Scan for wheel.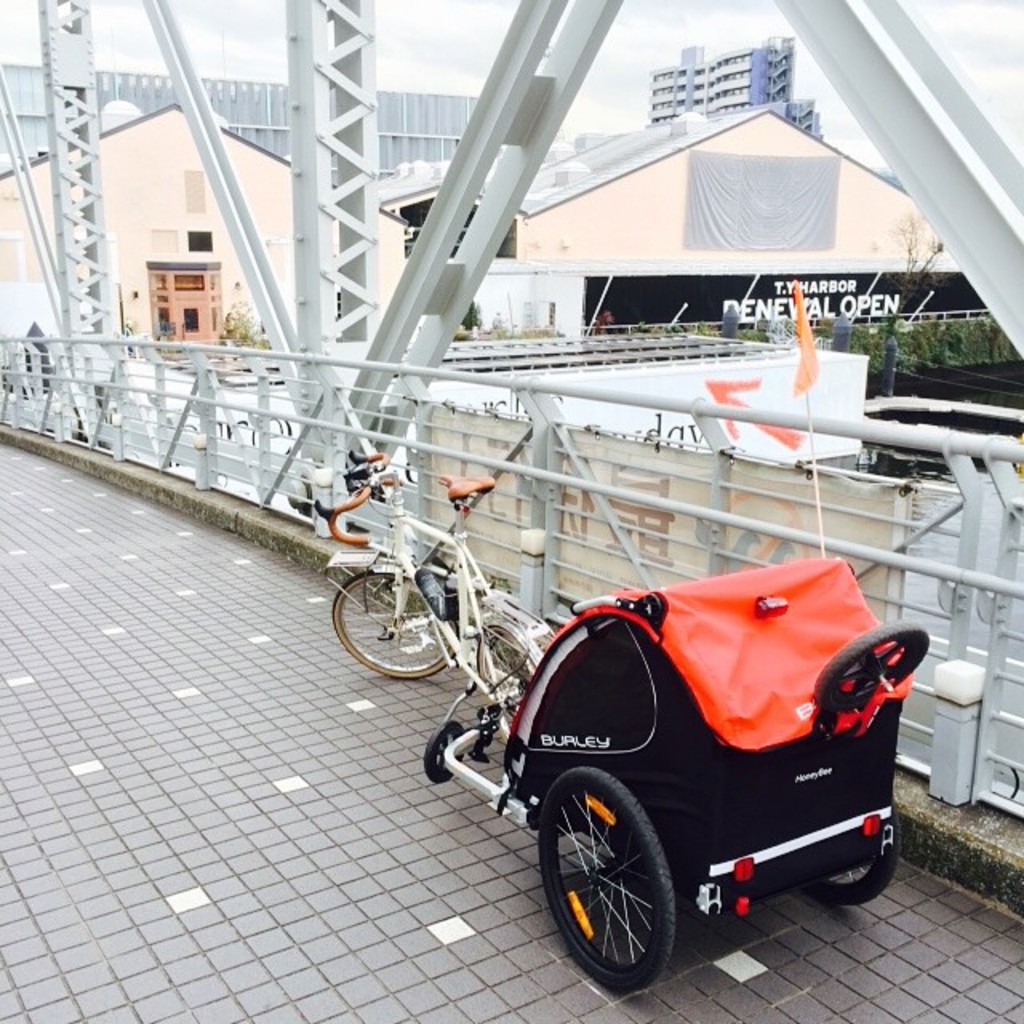
Scan result: region(331, 568, 454, 678).
